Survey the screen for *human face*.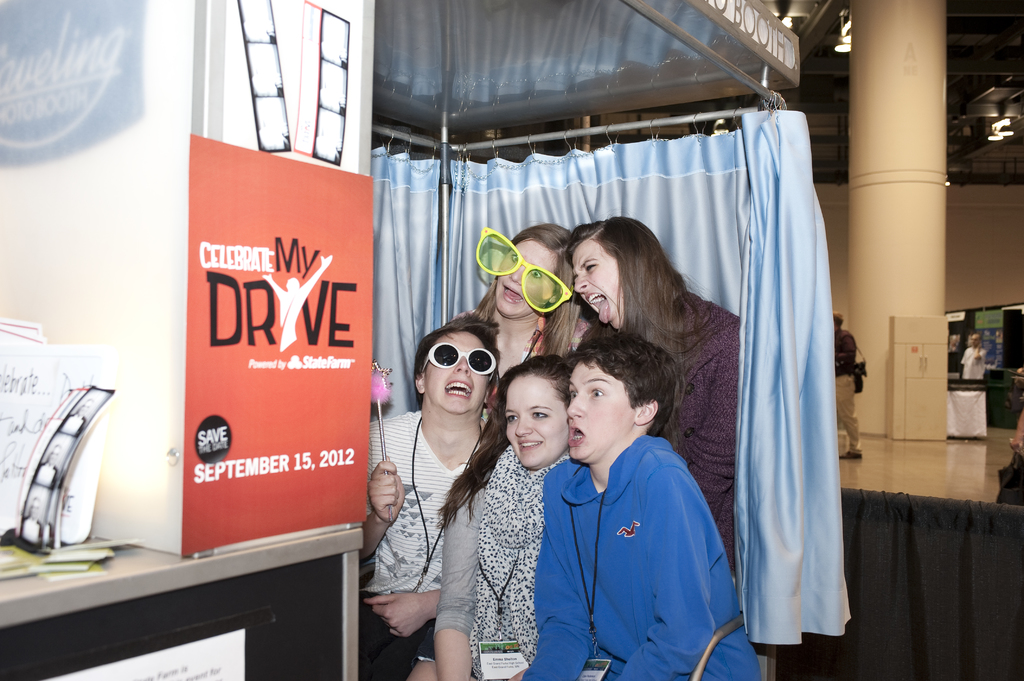
Survey found: [498,237,549,321].
